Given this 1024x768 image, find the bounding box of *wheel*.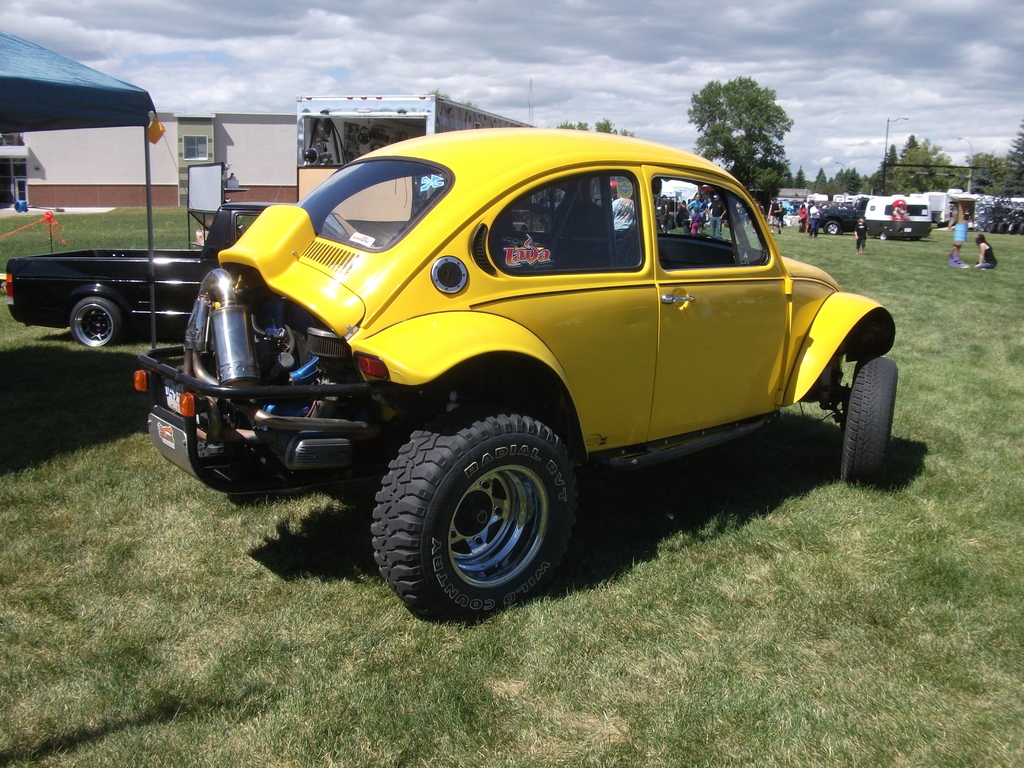
left=372, top=402, right=577, bottom=621.
